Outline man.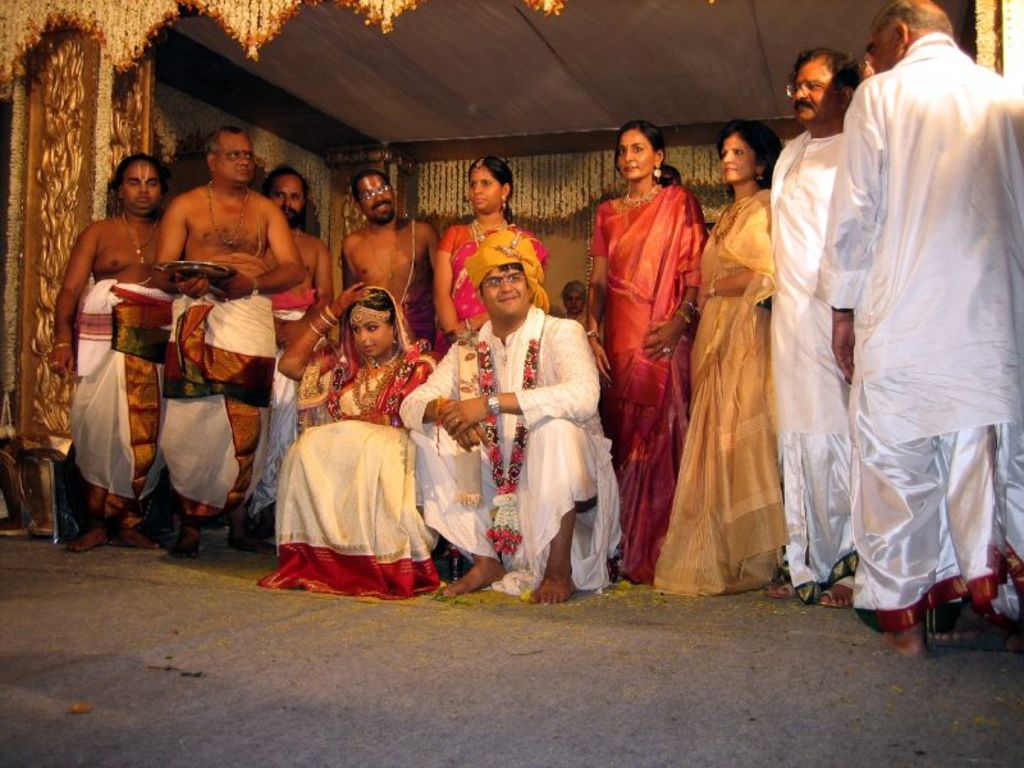
Outline: (left=148, top=124, right=310, bottom=558).
